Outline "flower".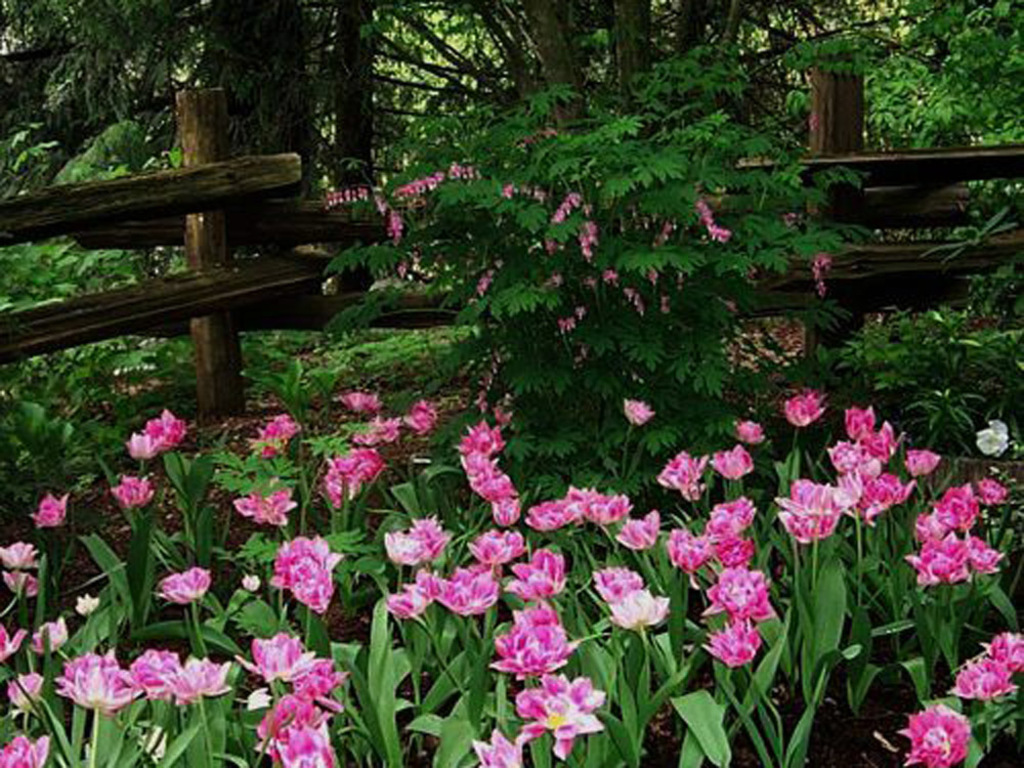
Outline: crop(463, 454, 509, 480).
